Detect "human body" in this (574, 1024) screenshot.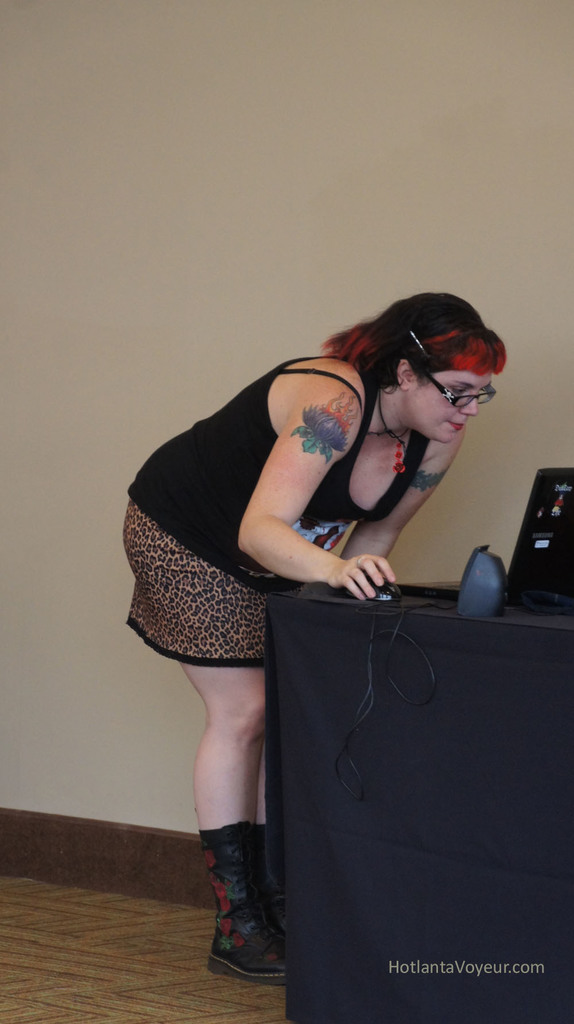
Detection: bbox(171, 252, 481, 987).
